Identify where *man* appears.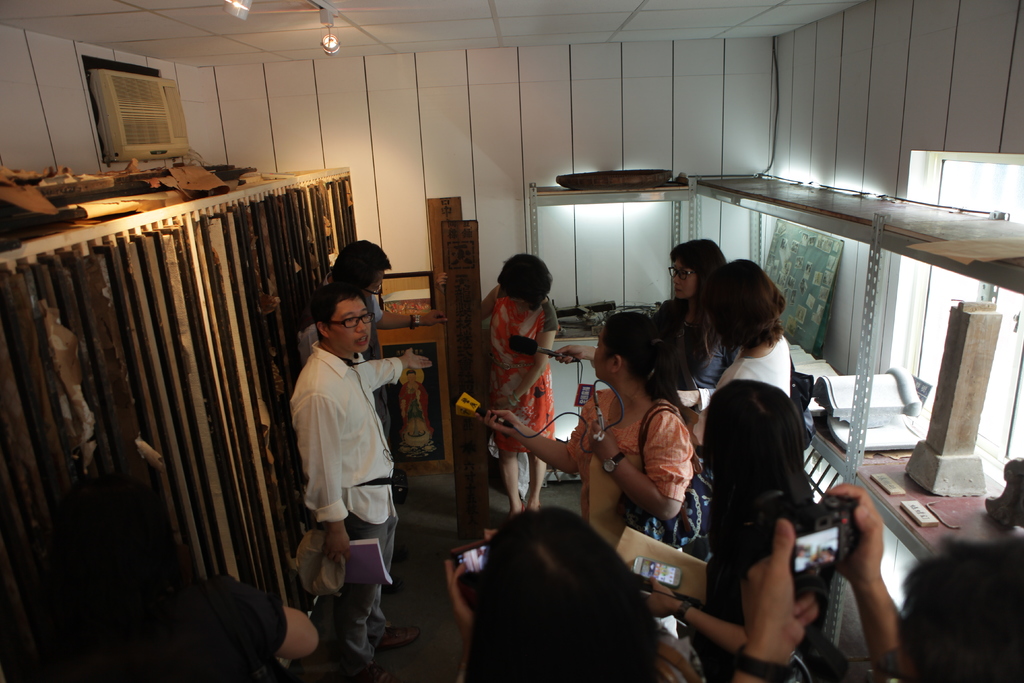
Appears at [left=286, top=278, right=428, bottom=676].
